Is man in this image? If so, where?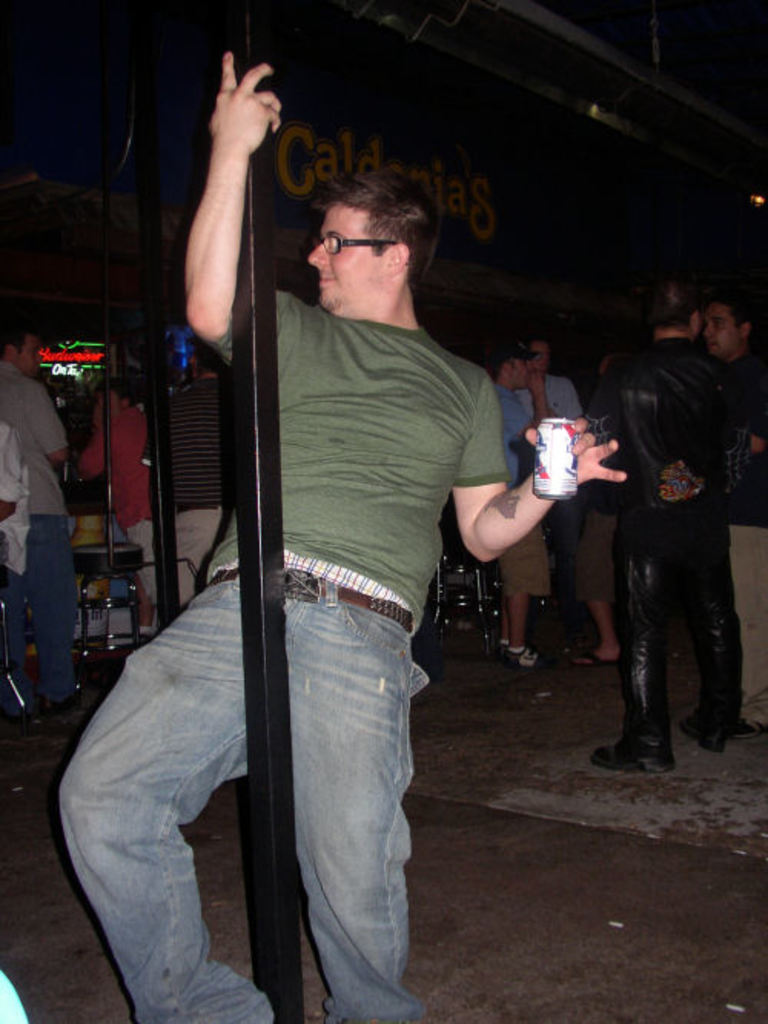
Yes, at bbox(8, 306, 75, 720).
